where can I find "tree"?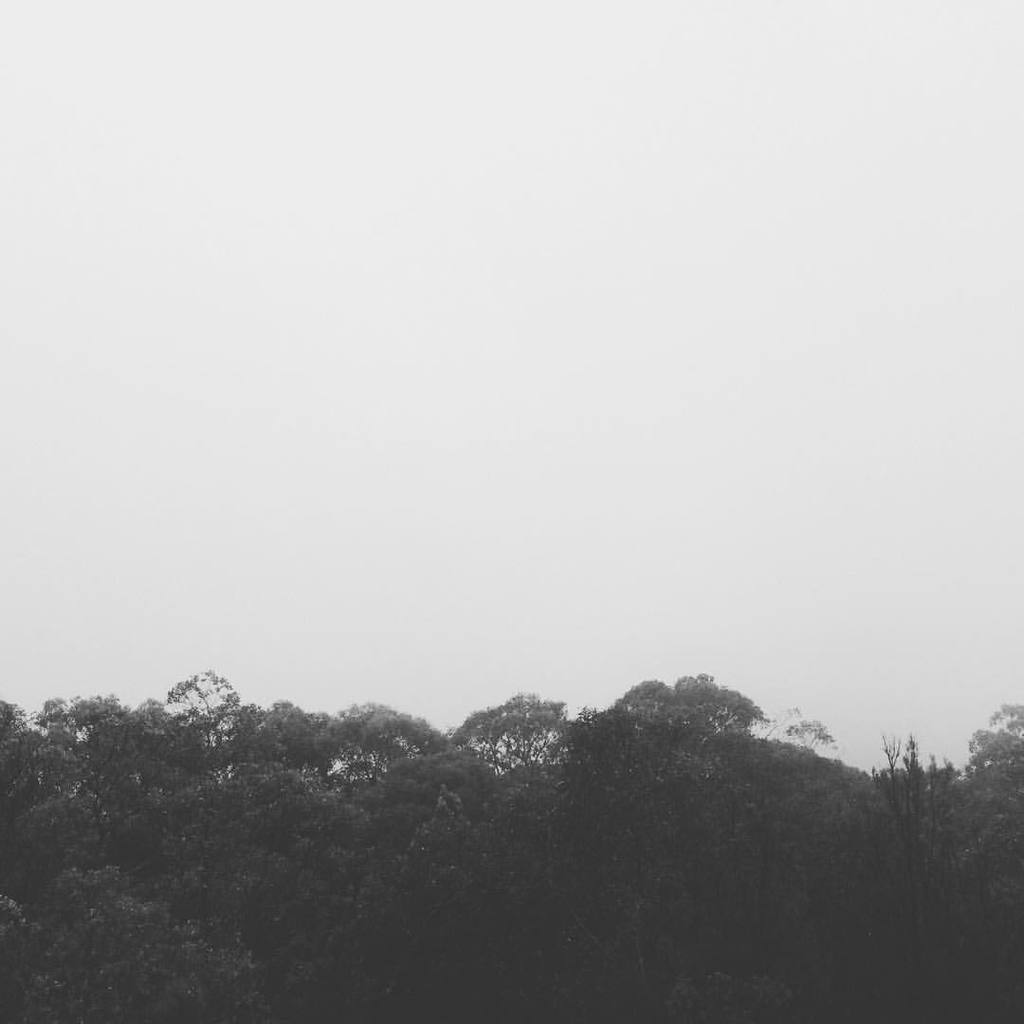
You can find it at (x1=331, y1=699, x2=456, y2=830).
